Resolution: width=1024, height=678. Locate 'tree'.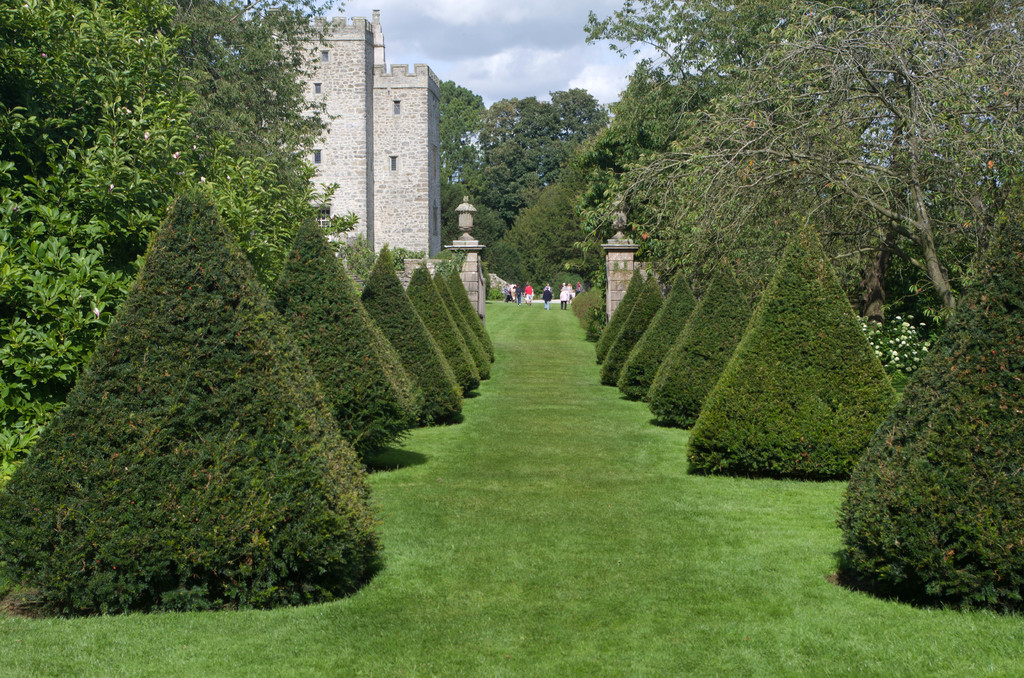
crop(570, 0, 1023, 318).
